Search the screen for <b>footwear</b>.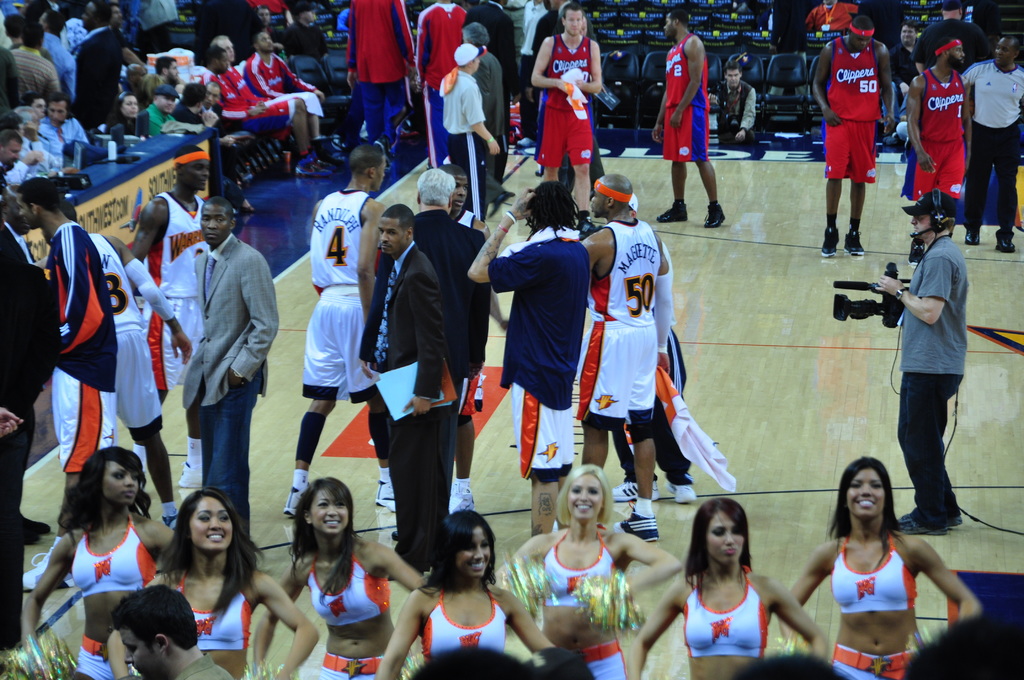
Found at 702:203:726:228.
